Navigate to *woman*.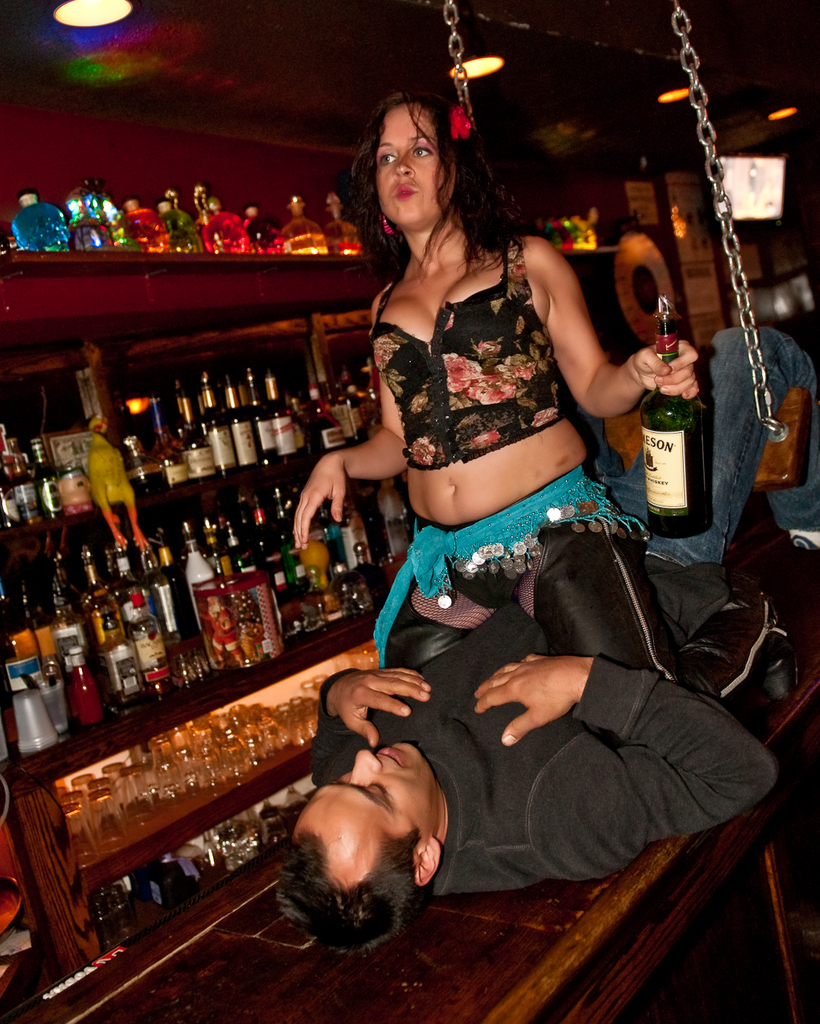
Navigation target: x1=308, y1=70, x2=609, y2=601.
